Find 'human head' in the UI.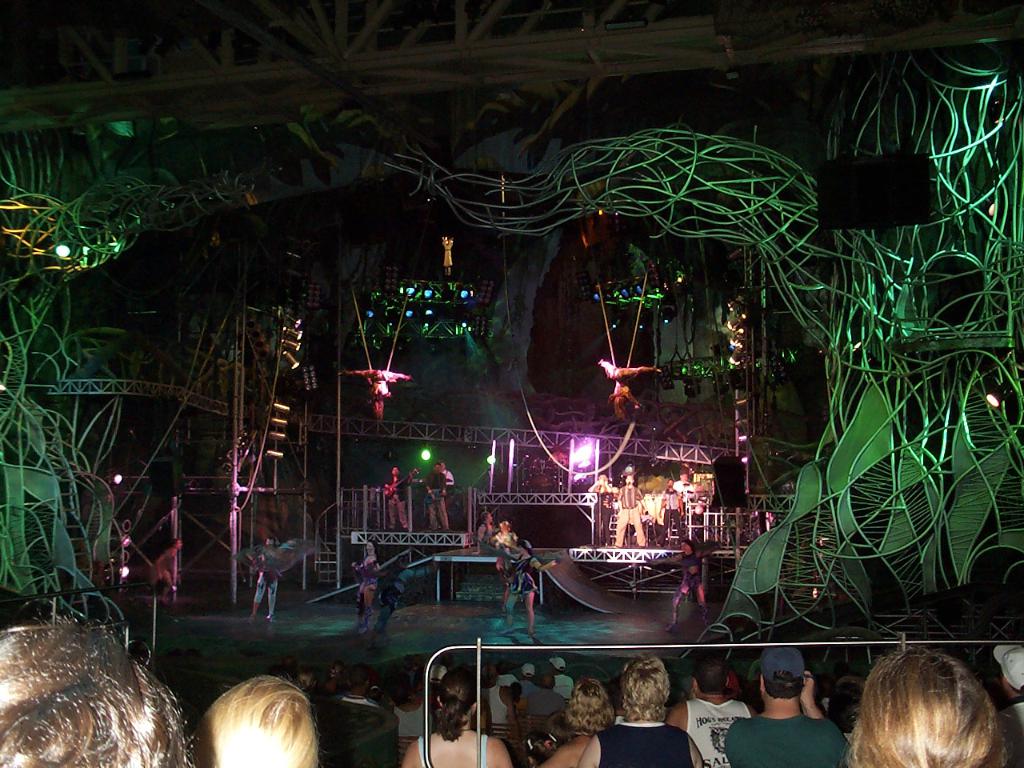
UI element at region(625, 472, 634, 487).
